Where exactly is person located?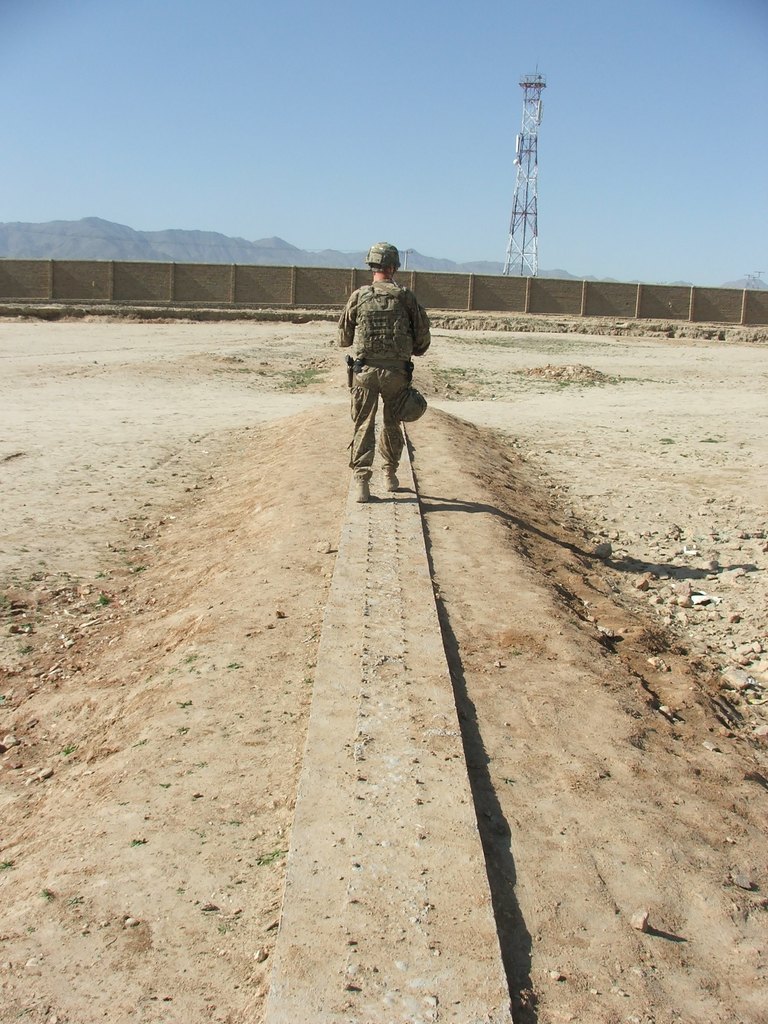
Its bounding box is bbox=[337, 236, 429, 494].
